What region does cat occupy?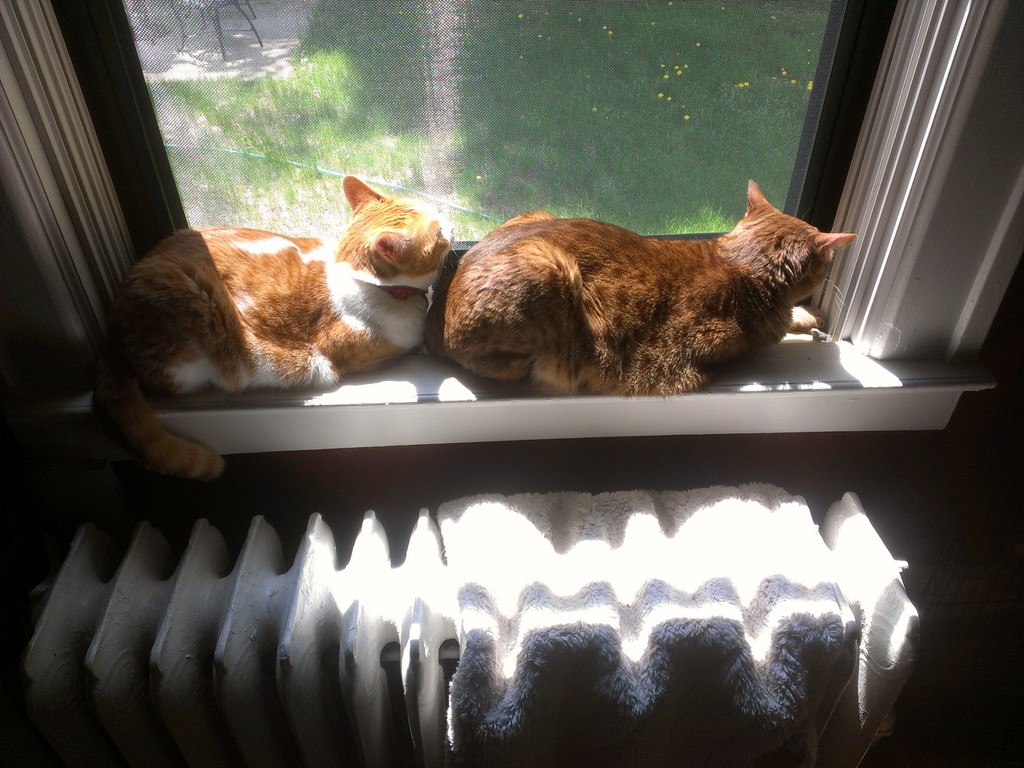
bbox=(88, 170, 454, 486).
